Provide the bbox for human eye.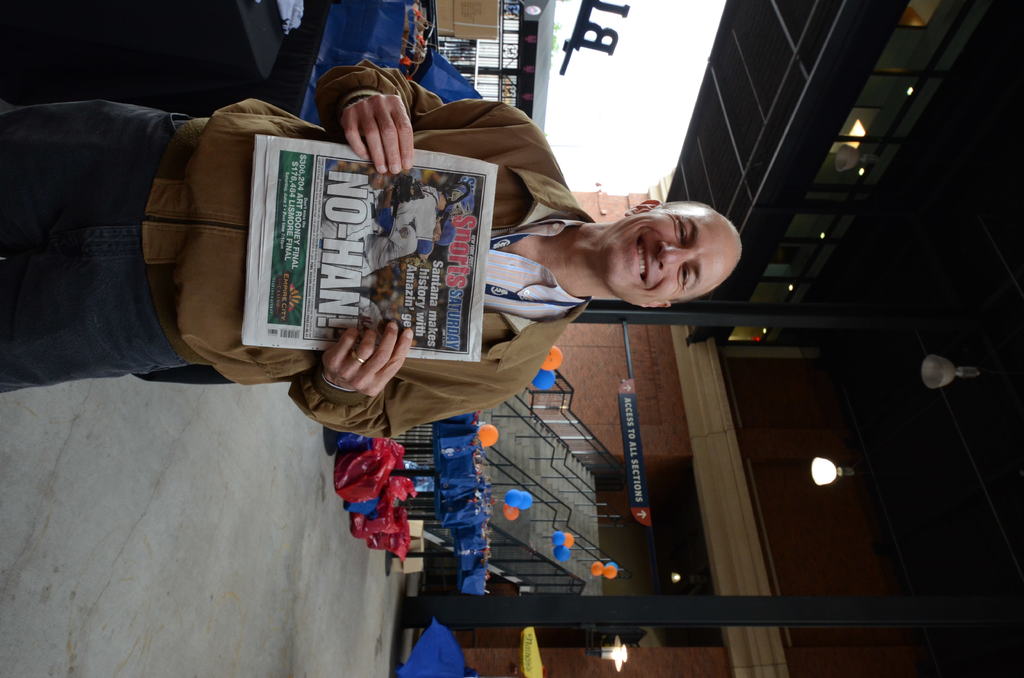
box(673, 214, 694, 247).
